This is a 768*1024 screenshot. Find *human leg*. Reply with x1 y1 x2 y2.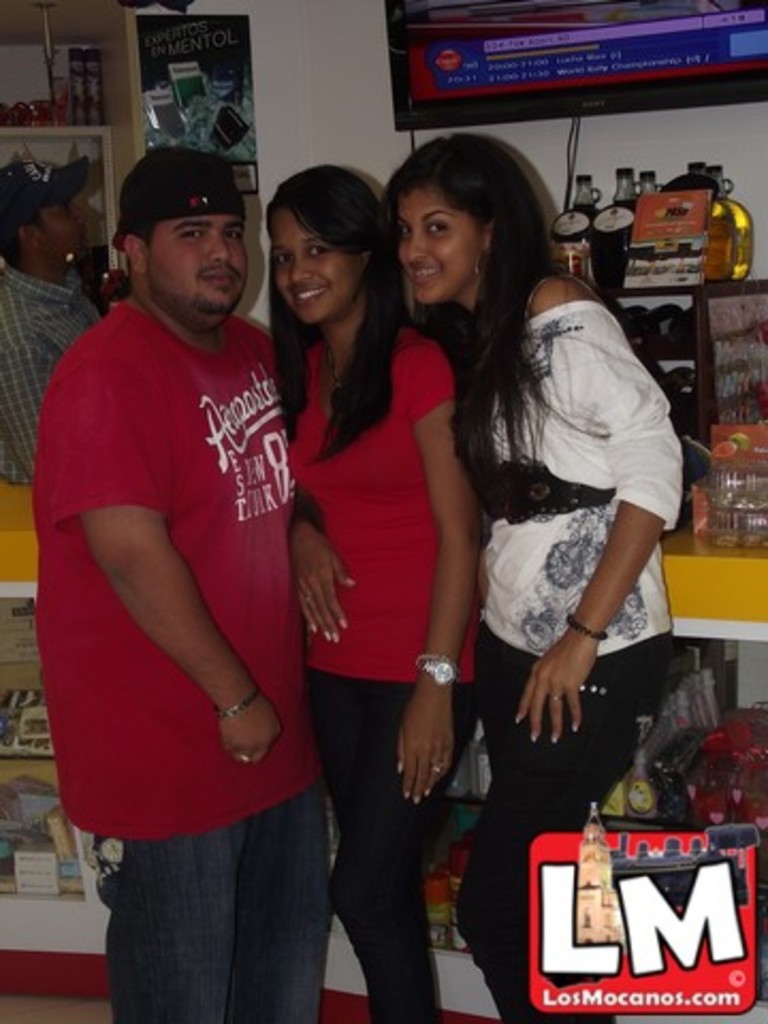
237 779 314 1022.
